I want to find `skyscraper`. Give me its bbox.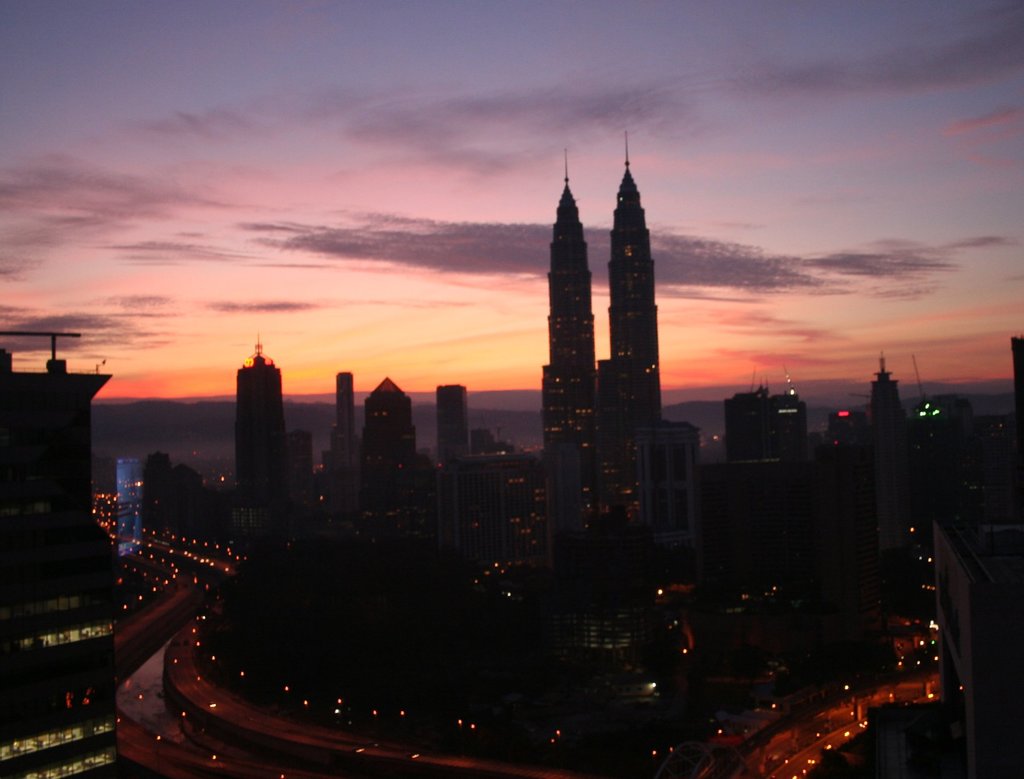
rect(732, 388, 815, 481).
